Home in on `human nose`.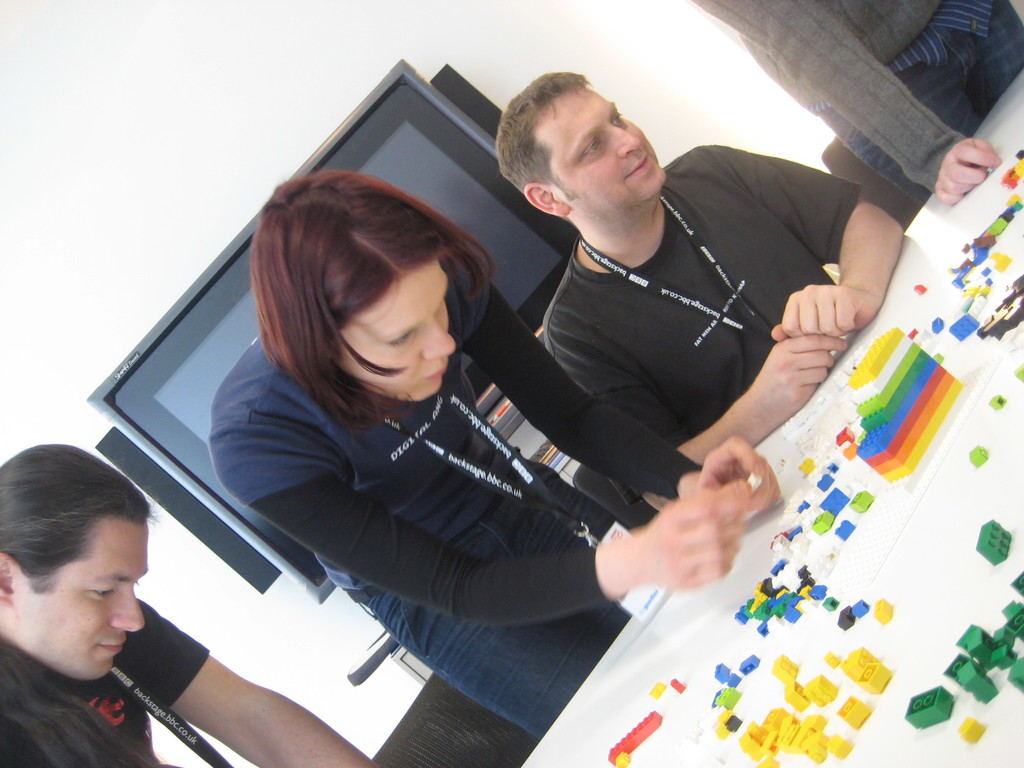
Homed in at 419, 319, 460, 354.
